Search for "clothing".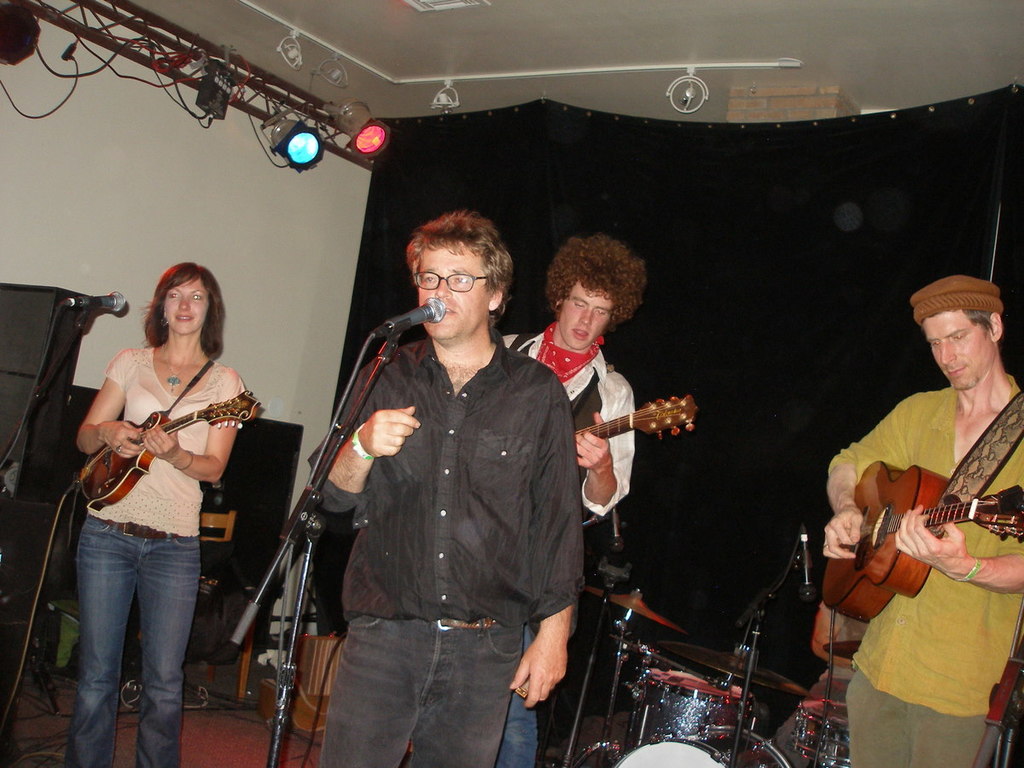
Found at (left=830, top=331, right=1021, bottom=725).
